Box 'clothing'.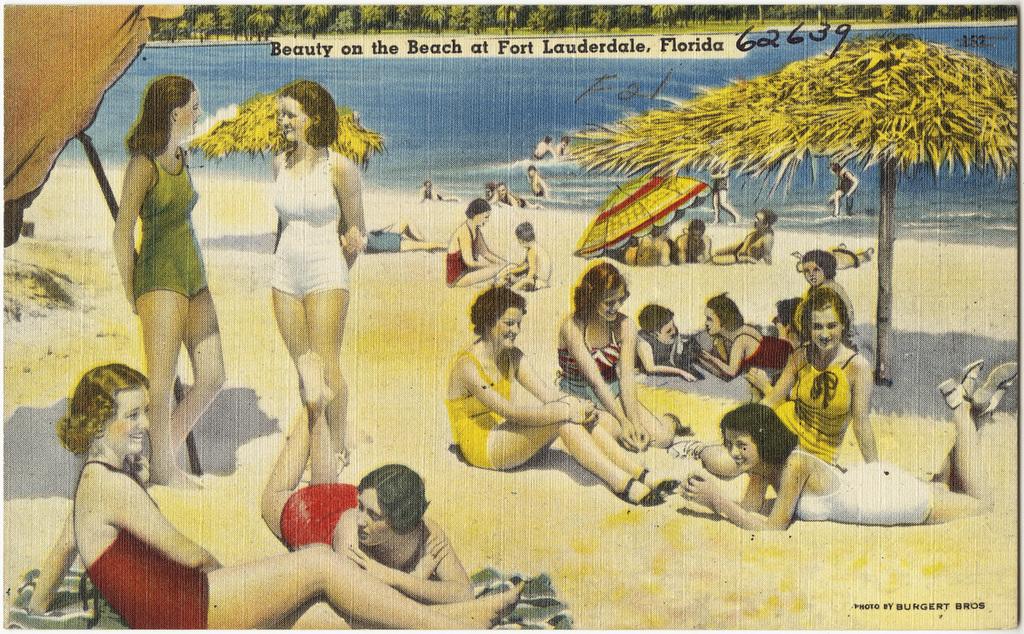
(x1=555, y1=321, x2=627, y2=408).
